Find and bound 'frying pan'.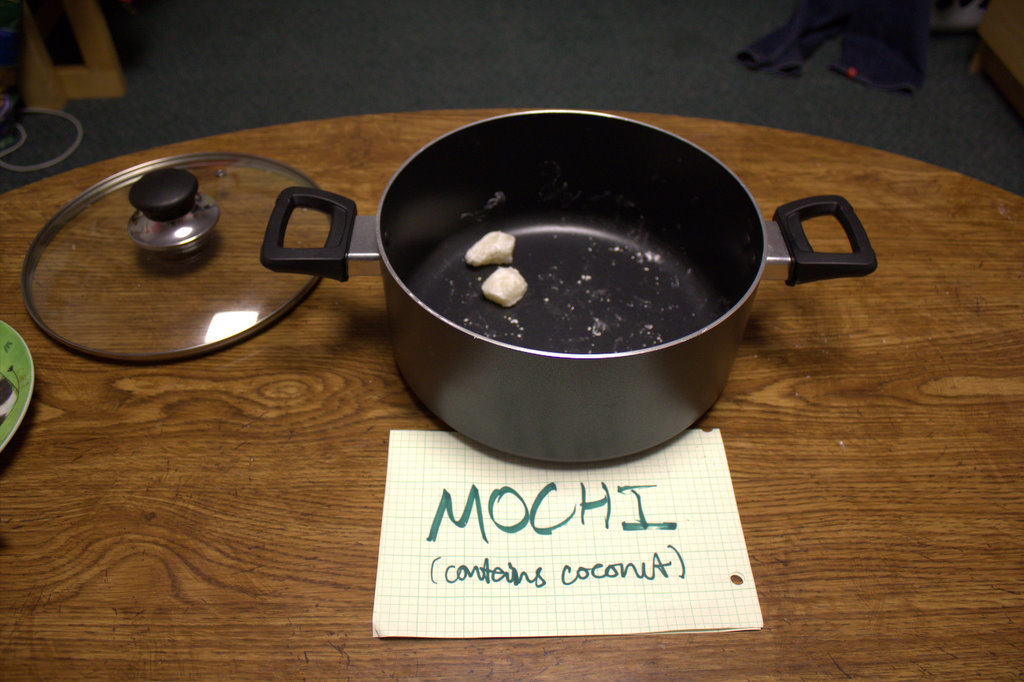
Bound: <box>292,122,858,452</box>.
